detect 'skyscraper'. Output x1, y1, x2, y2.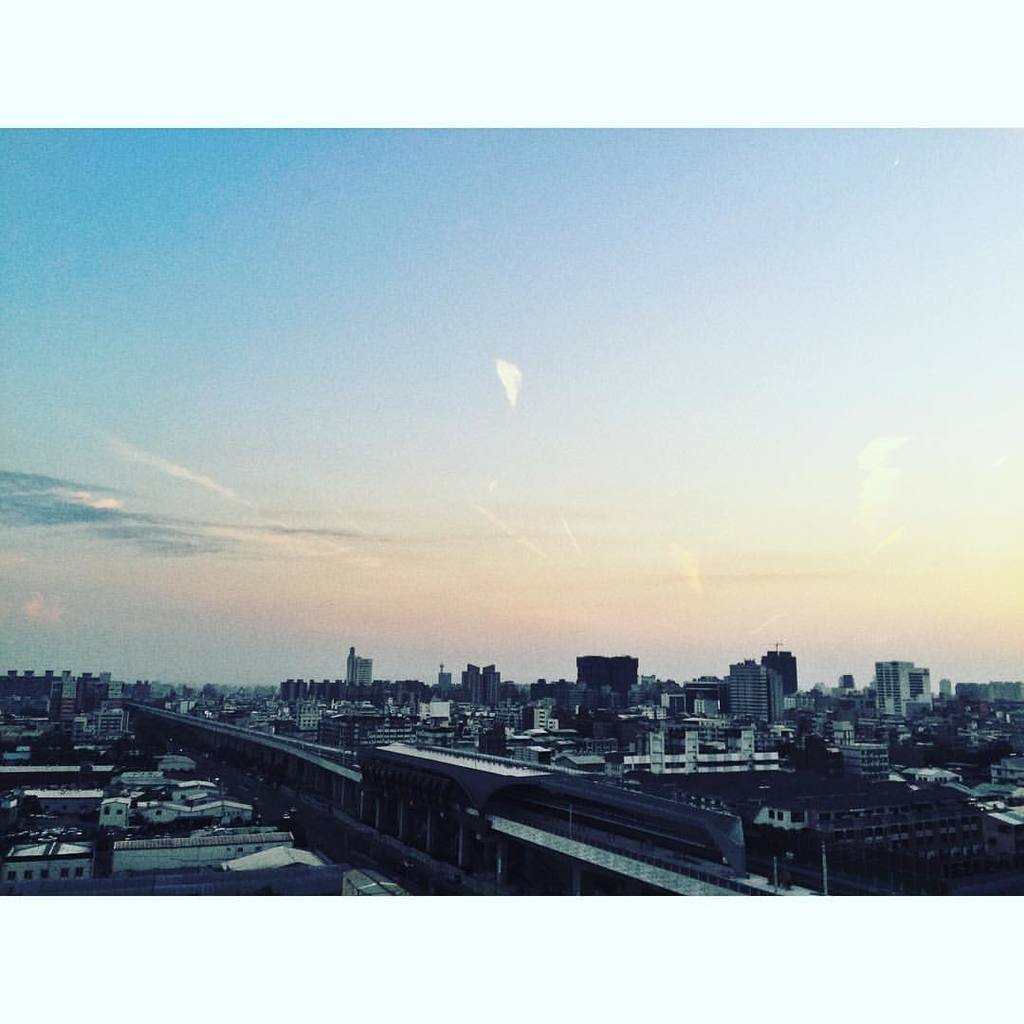
898, 659, 931, 712.
